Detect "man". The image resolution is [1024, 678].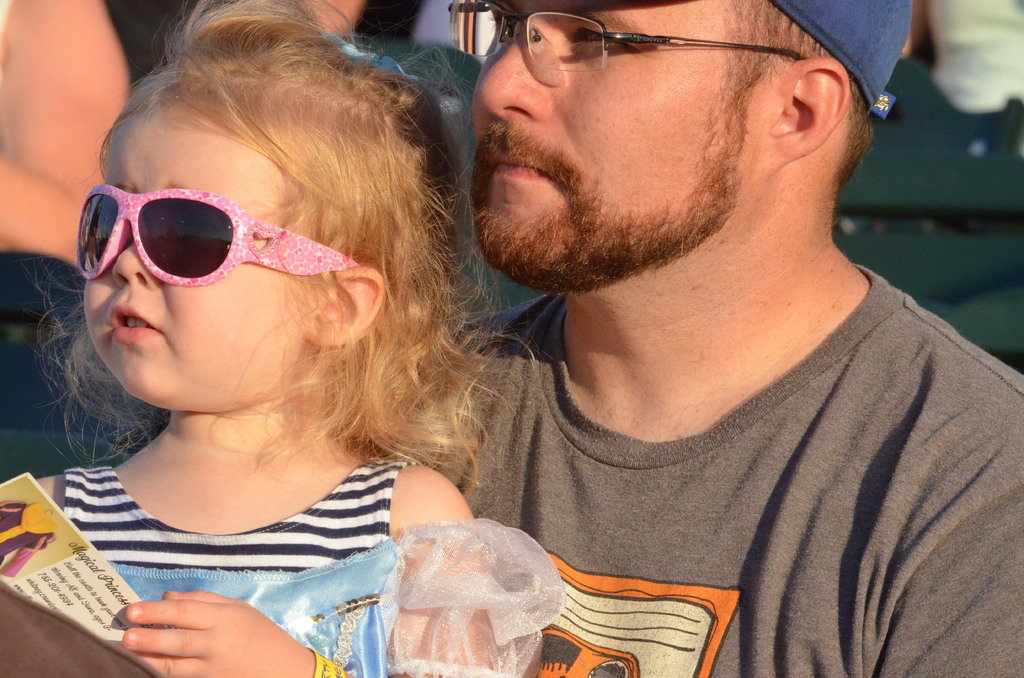
(x1=308, y1=0, x2=1013, y2=671).
